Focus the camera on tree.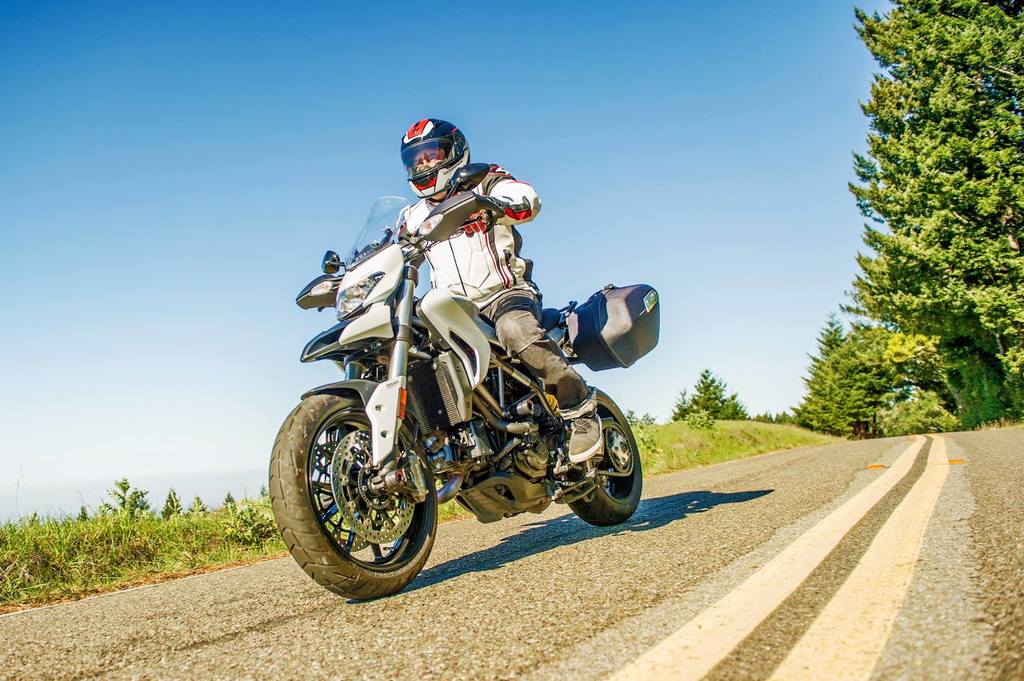
Focus region: 678,368,733,429.
